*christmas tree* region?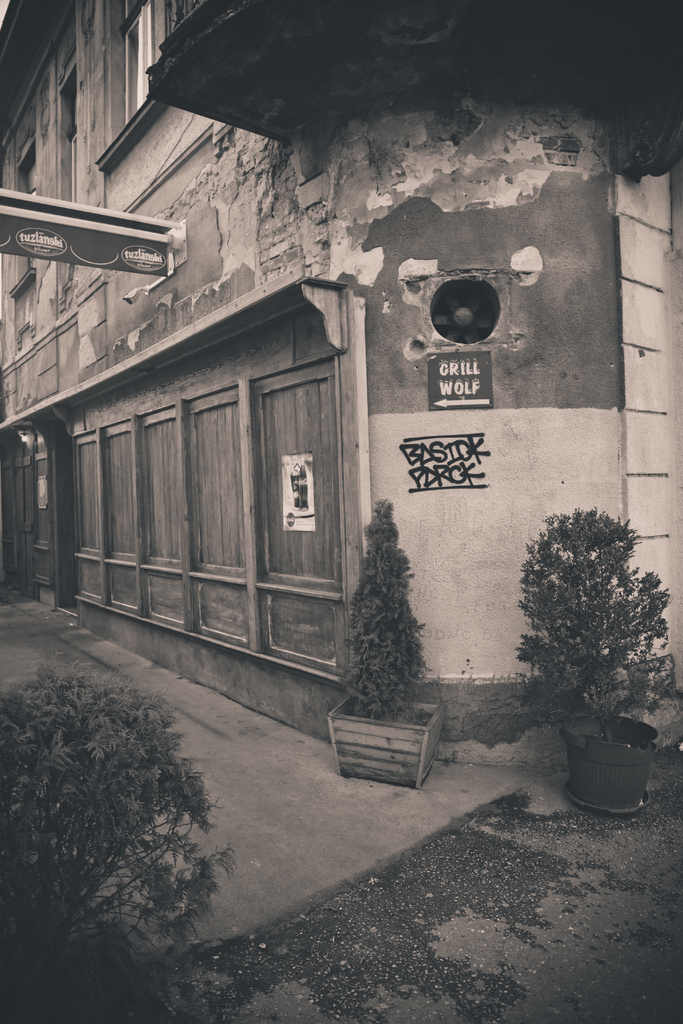
336 495 432 724
